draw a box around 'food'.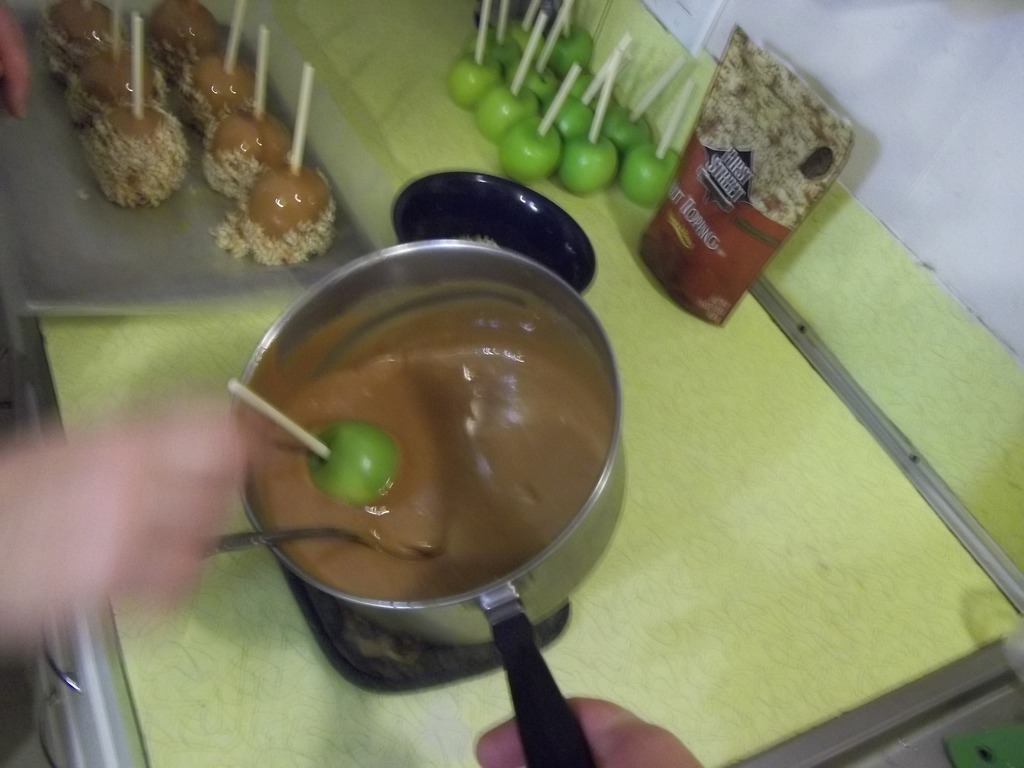
[left=239, top=273, right=616, bottom=604].
